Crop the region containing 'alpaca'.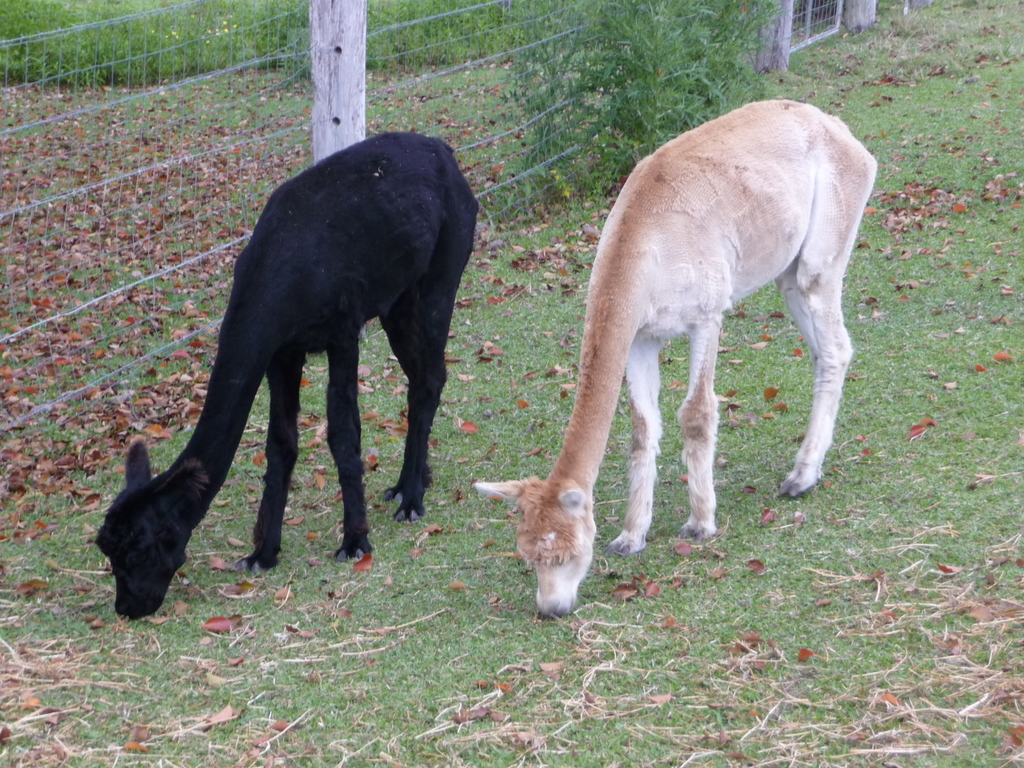
Crop region: locate(471, 95, 877, 621).
